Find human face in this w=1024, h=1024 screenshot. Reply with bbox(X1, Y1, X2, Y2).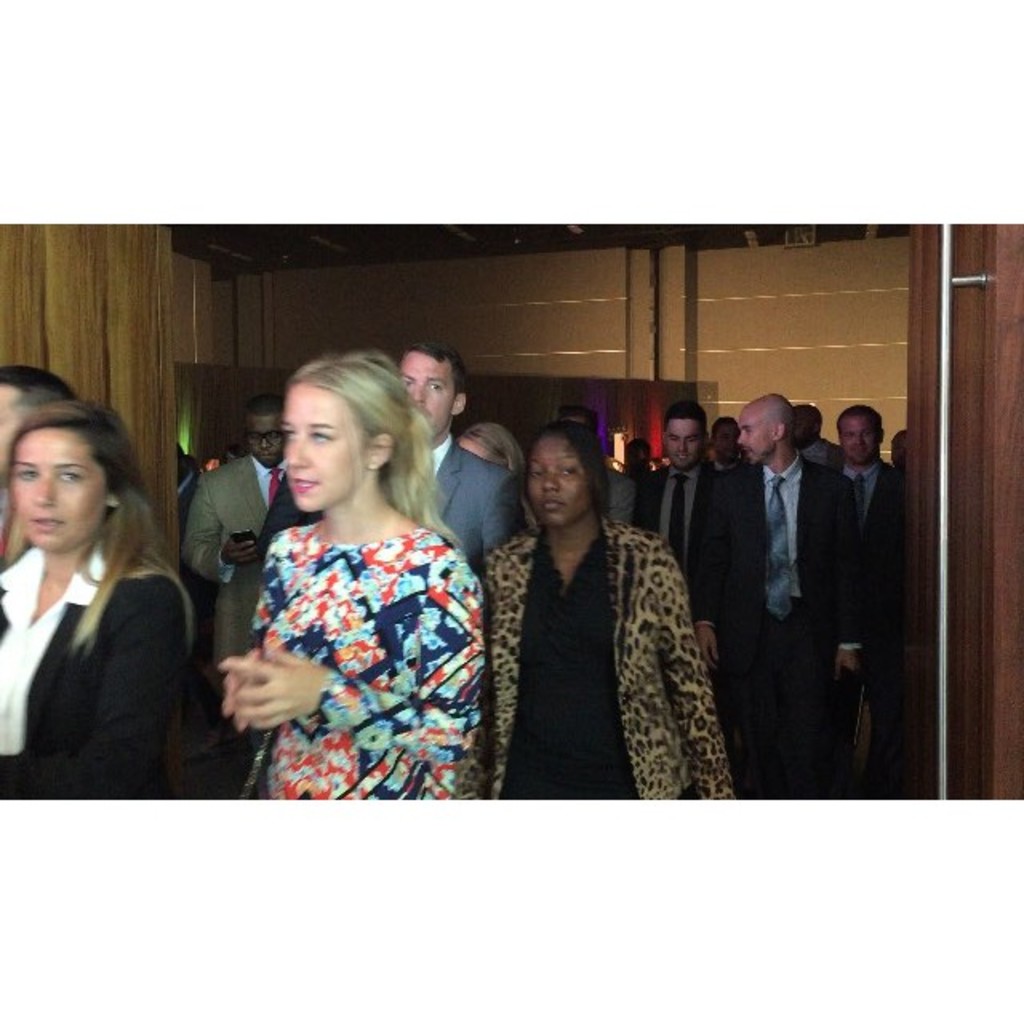
bbox(738, 413, 771, 464).
